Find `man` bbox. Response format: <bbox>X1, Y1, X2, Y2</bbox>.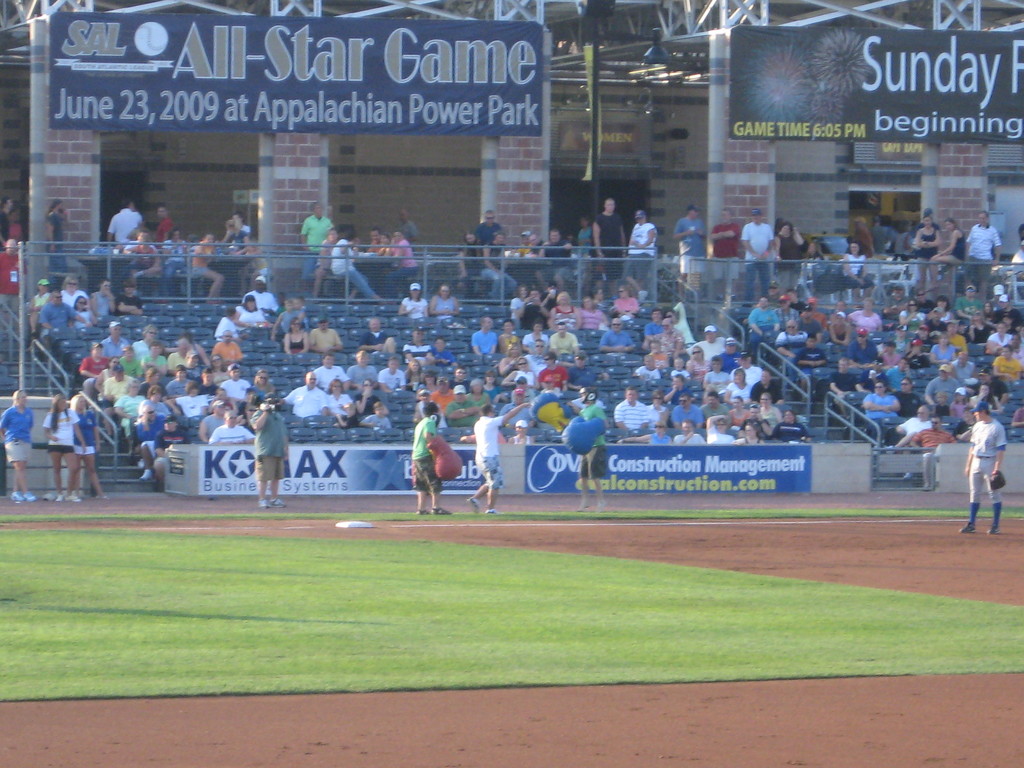
<bbox>226, 213, 250, 236</bbox>.
